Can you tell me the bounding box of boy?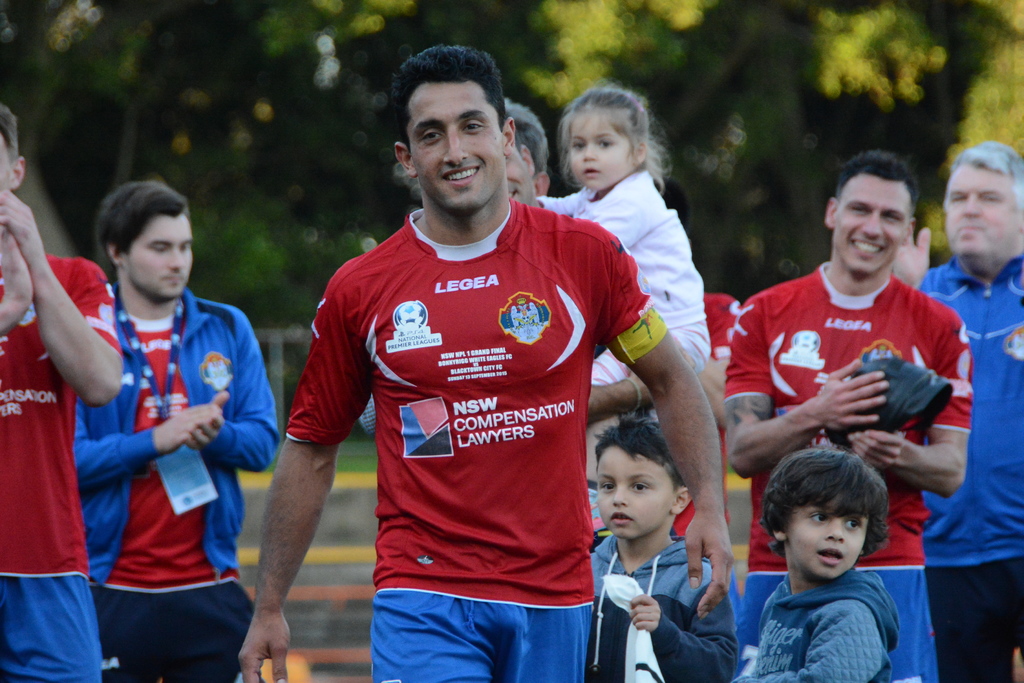
bbox=(588, 412, 739, 682).
